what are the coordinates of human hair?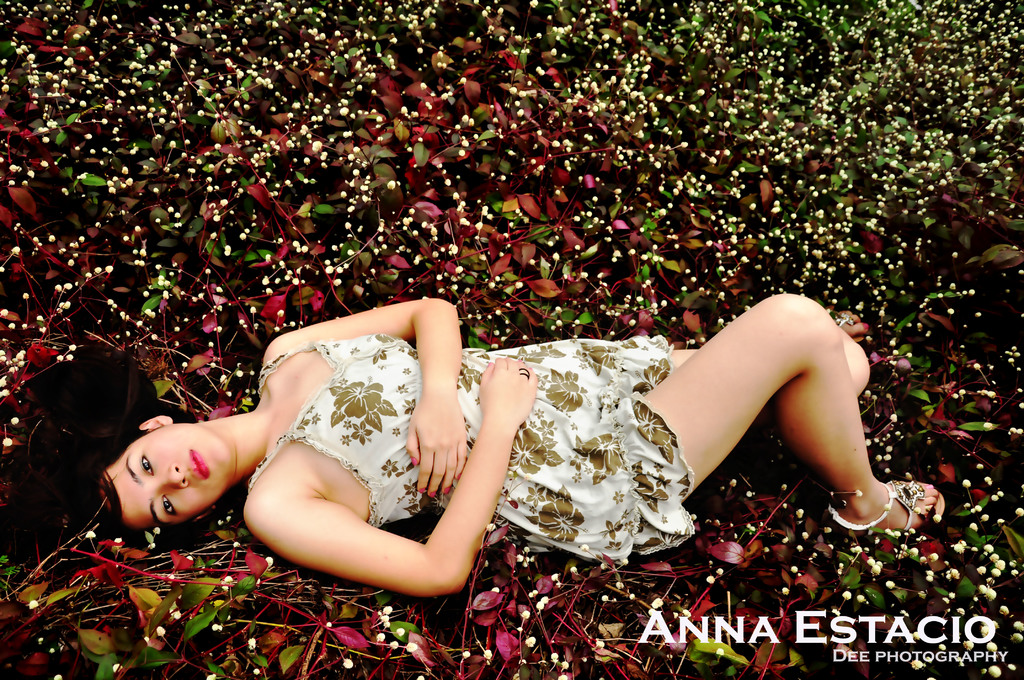
(left=82, top=461, right=141, bottom=540).
